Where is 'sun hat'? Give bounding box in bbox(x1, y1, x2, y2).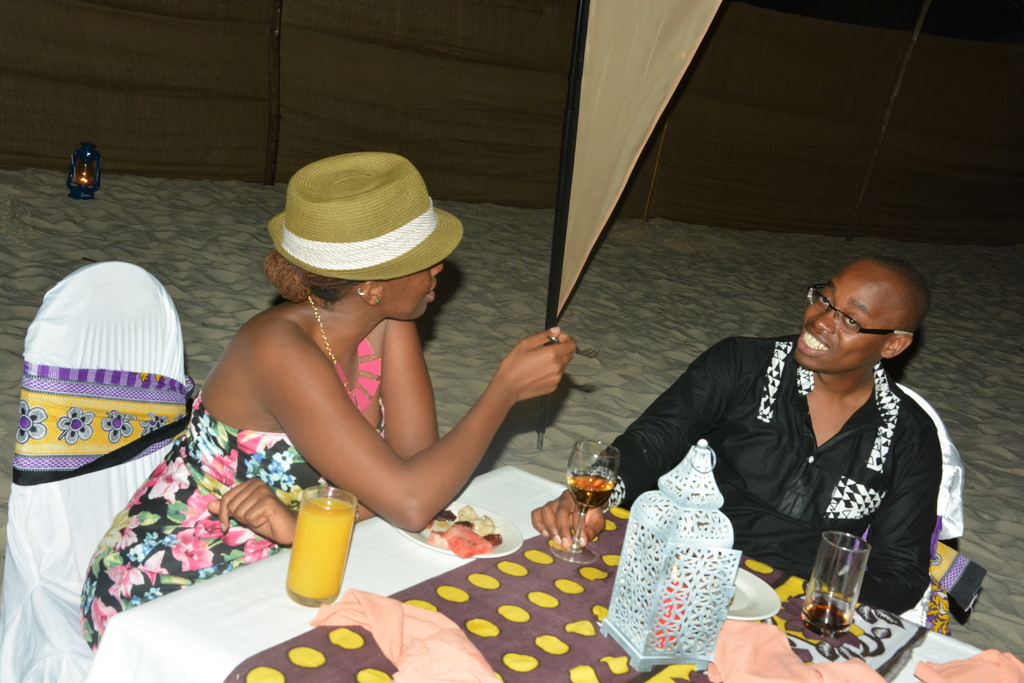
bbox(271, 149, 468, 284).
